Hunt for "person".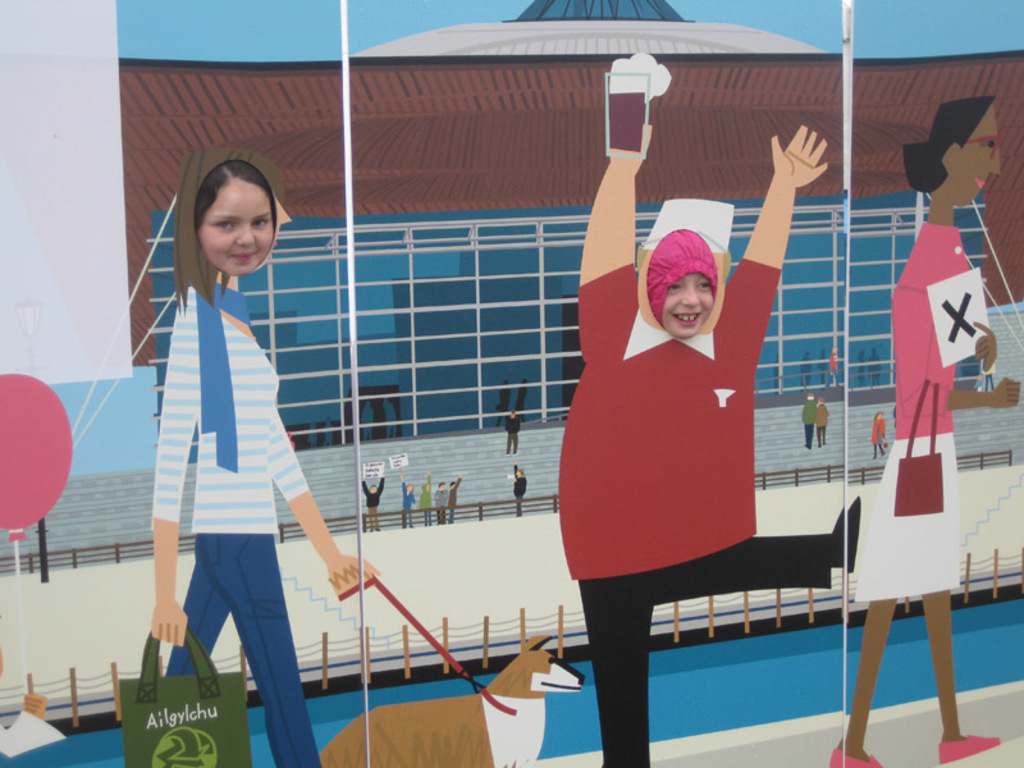
Hunted down at <region>361, 477, 383, 530</region>.
